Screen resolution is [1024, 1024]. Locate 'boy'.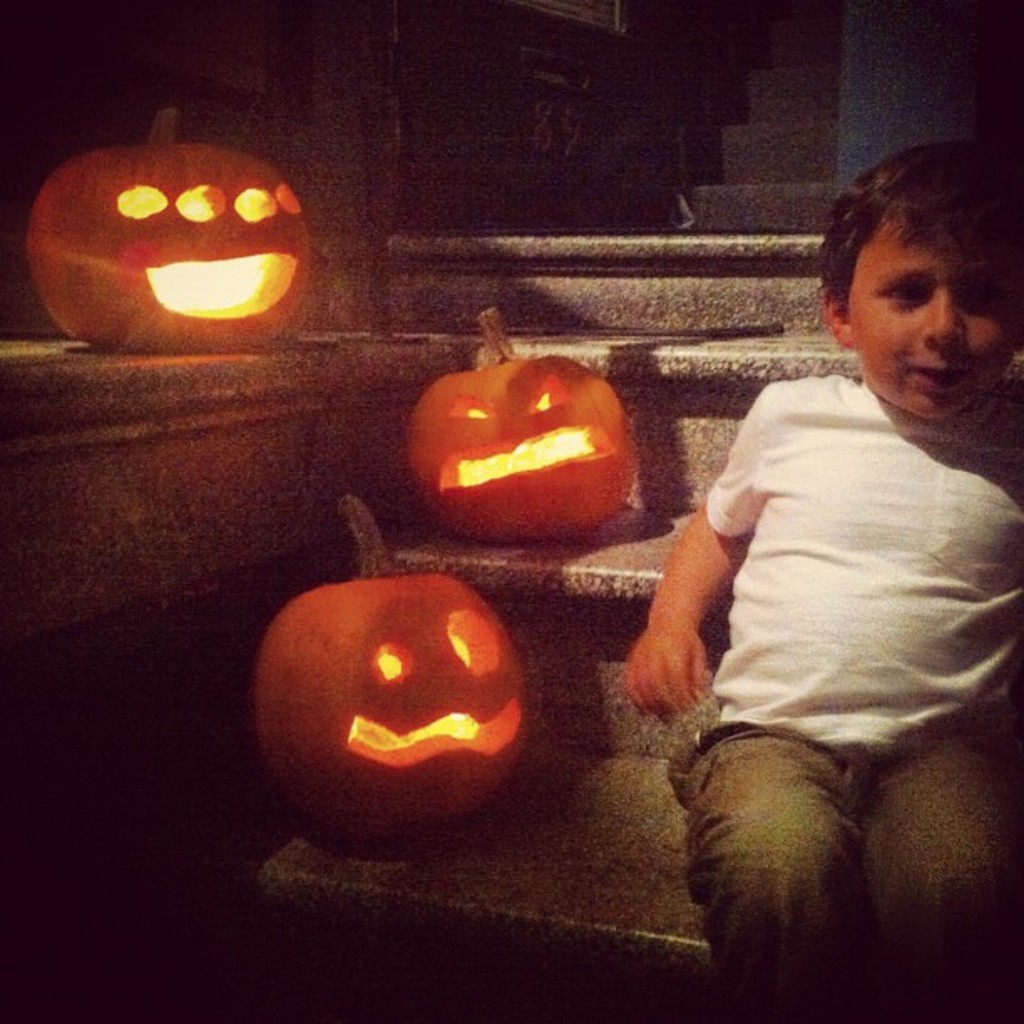
crop(609, 147, 1014, 1006).
